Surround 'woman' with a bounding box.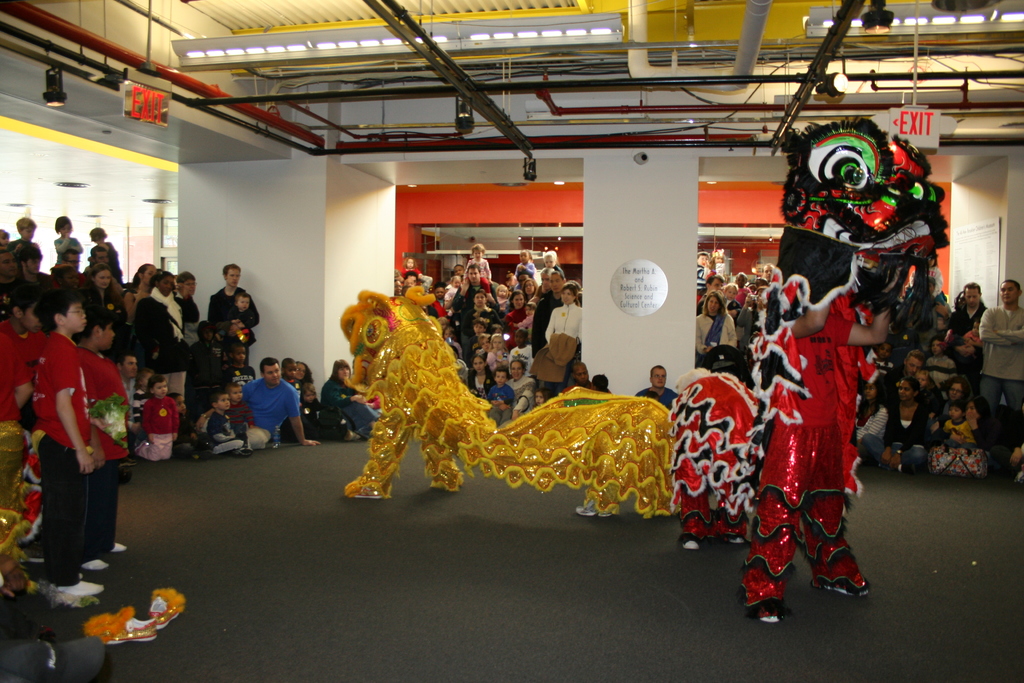
select_region(694, 288, 739, 357).
